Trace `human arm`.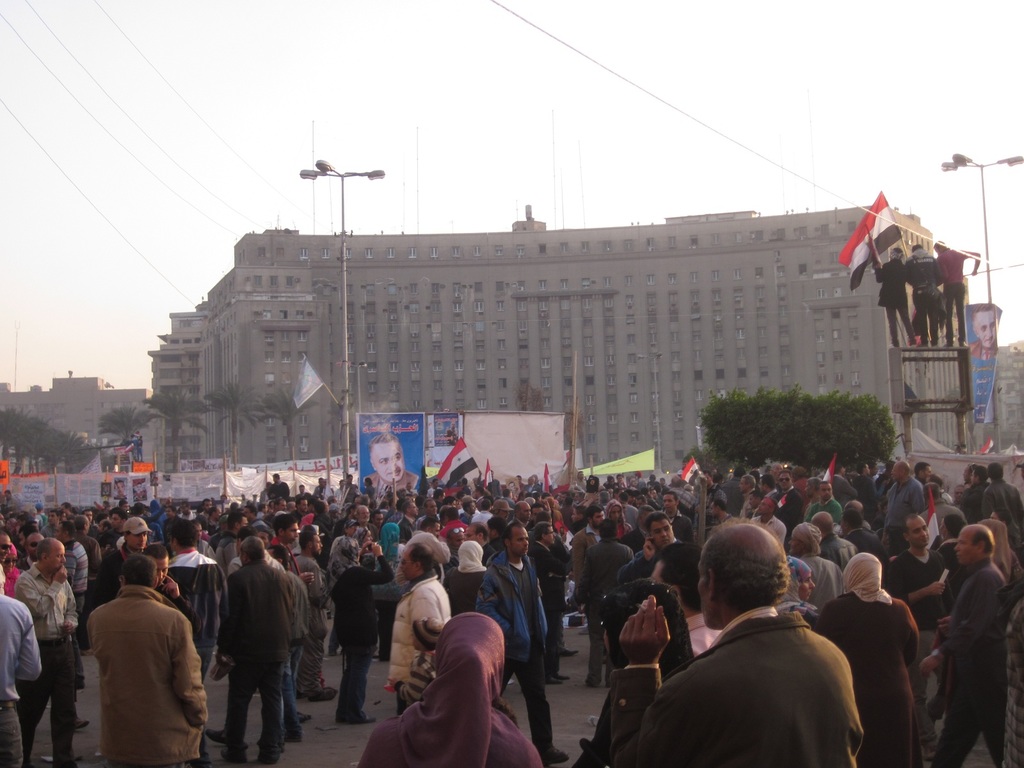
Traced to {"x1": 210, "y1": 561, "x2": 221, "y2": 580}.
